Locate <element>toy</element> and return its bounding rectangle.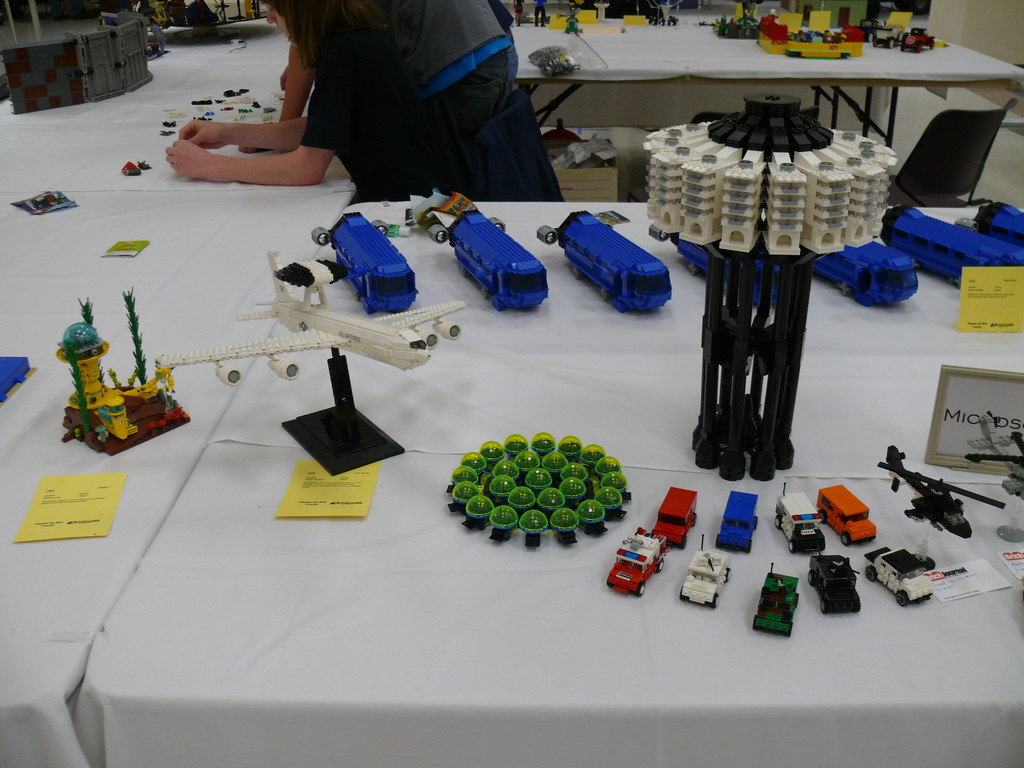
box=[477, 442, 518, 465].
